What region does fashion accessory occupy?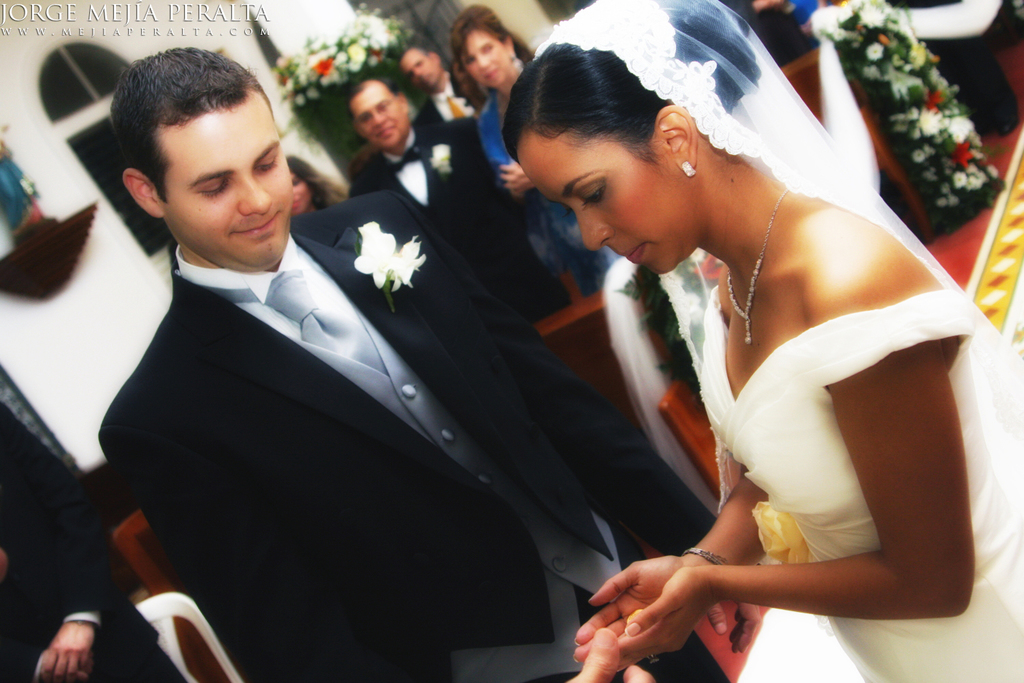
region(677, 156, 696, 180).
